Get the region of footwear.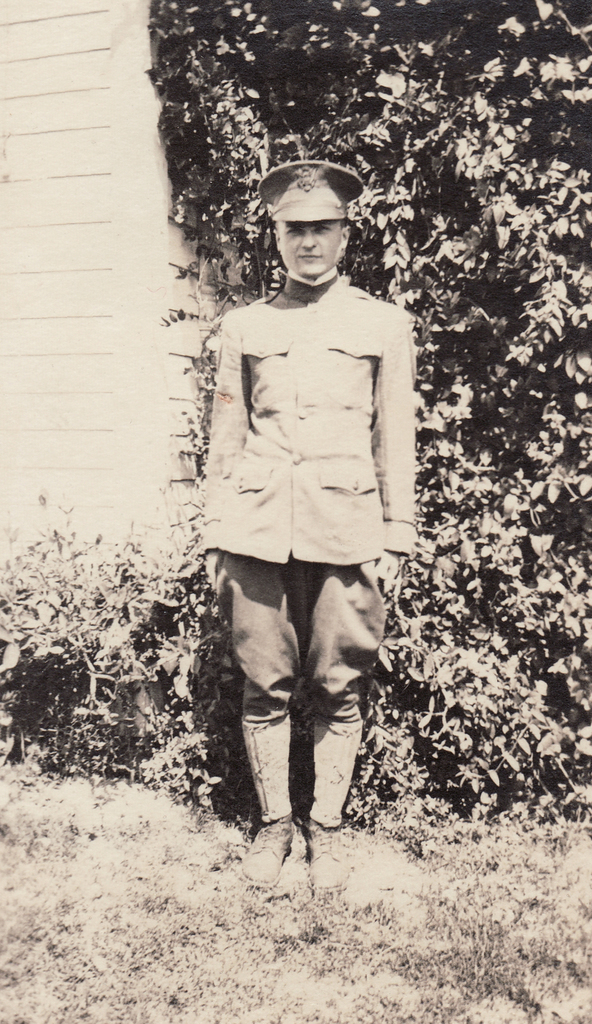
[304,822,350,892].
